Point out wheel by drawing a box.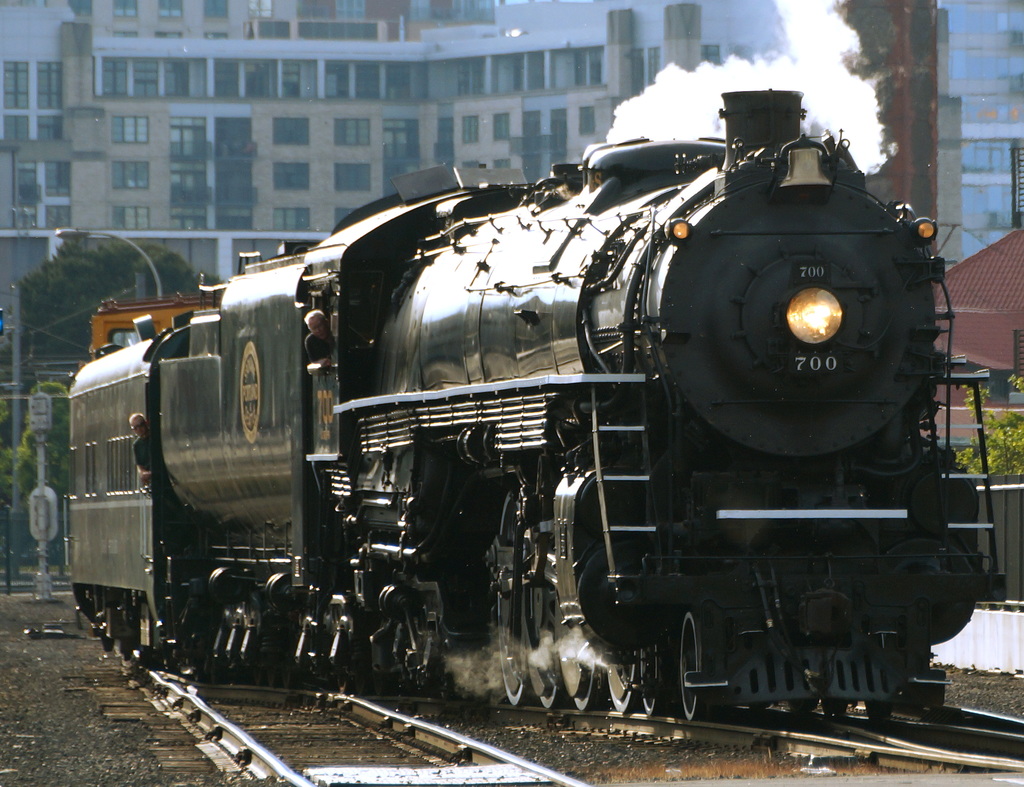
252:672:263:686.
